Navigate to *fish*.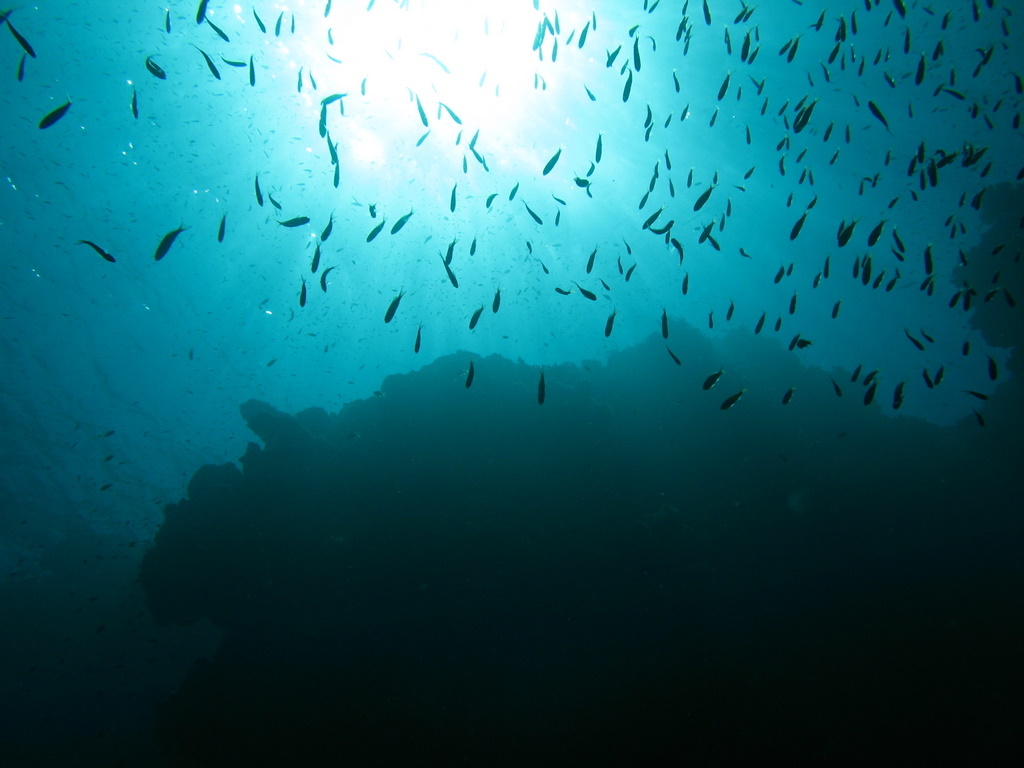
Navigation target: select_region(16, 55, 27, 80).
